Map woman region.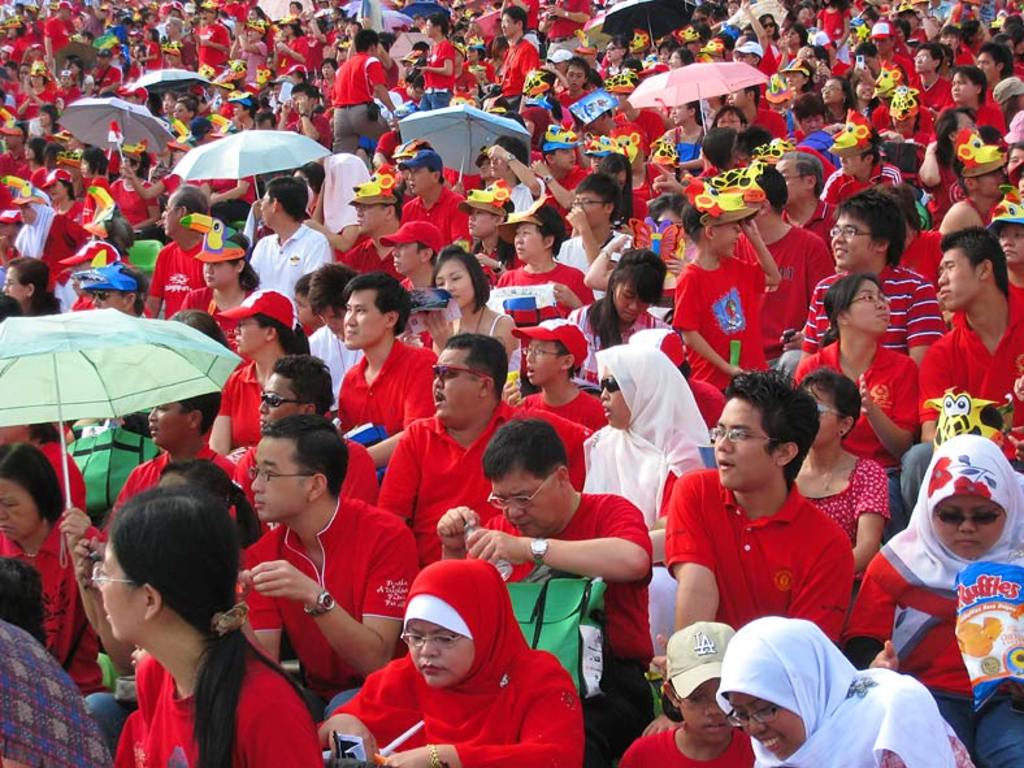
Mapped to 795:366:891:586.
